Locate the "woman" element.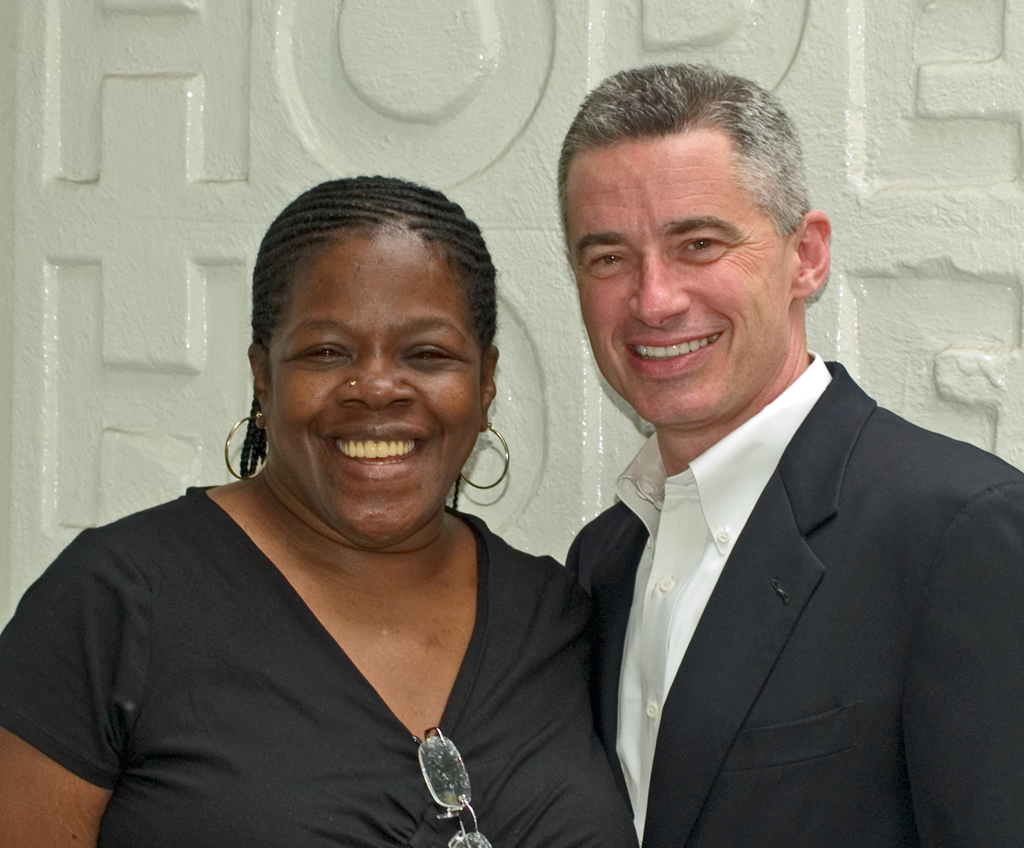
Element bbox: [x1=45, y1=160, x2=628, y2=847].
